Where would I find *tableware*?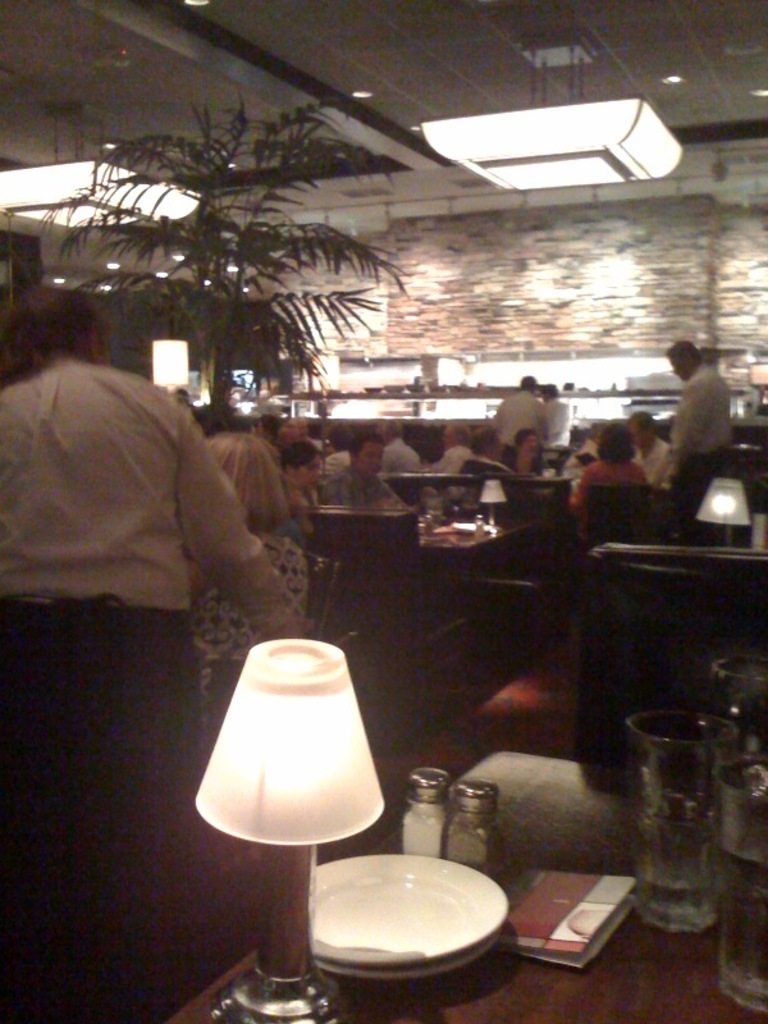
At {"left": 707, "top": 655, "right": 767, "bottom": 753}.
